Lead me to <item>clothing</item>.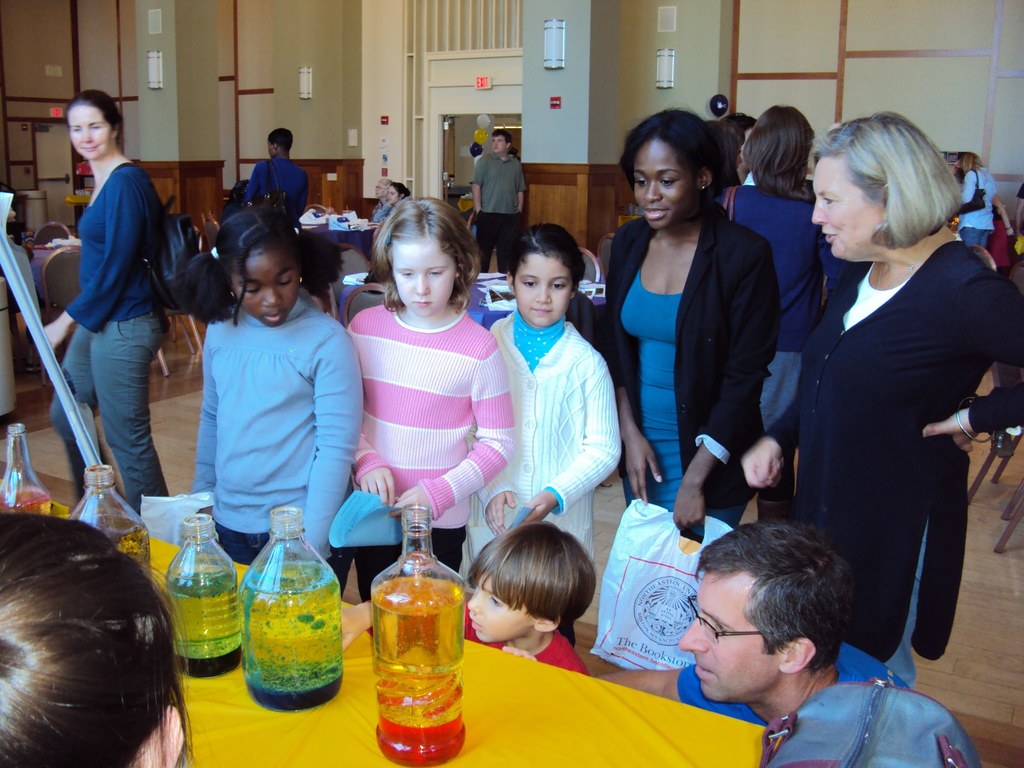
Lead to <bbox>444, 620, 596, 679</bbox>.
